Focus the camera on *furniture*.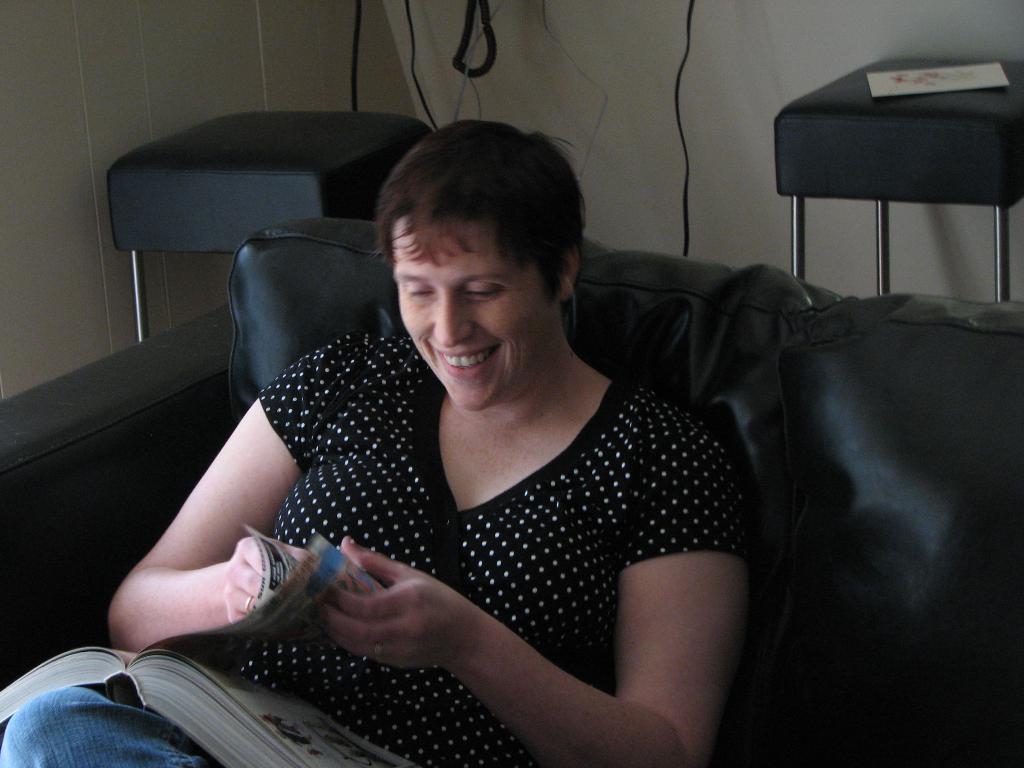
Focus region: pyautogui.locateOnScreen(0, 218, 1023, 767).
